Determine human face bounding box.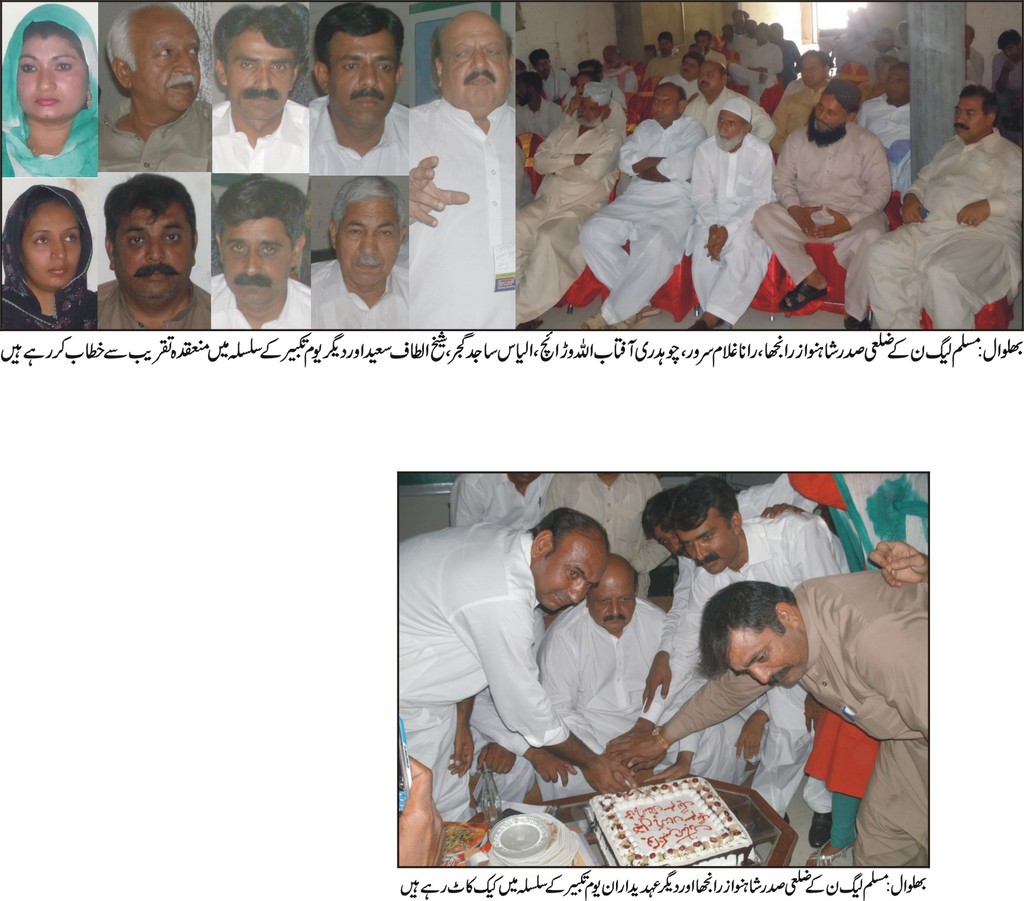
Determined: bbox(328, 28, 400, 126).
